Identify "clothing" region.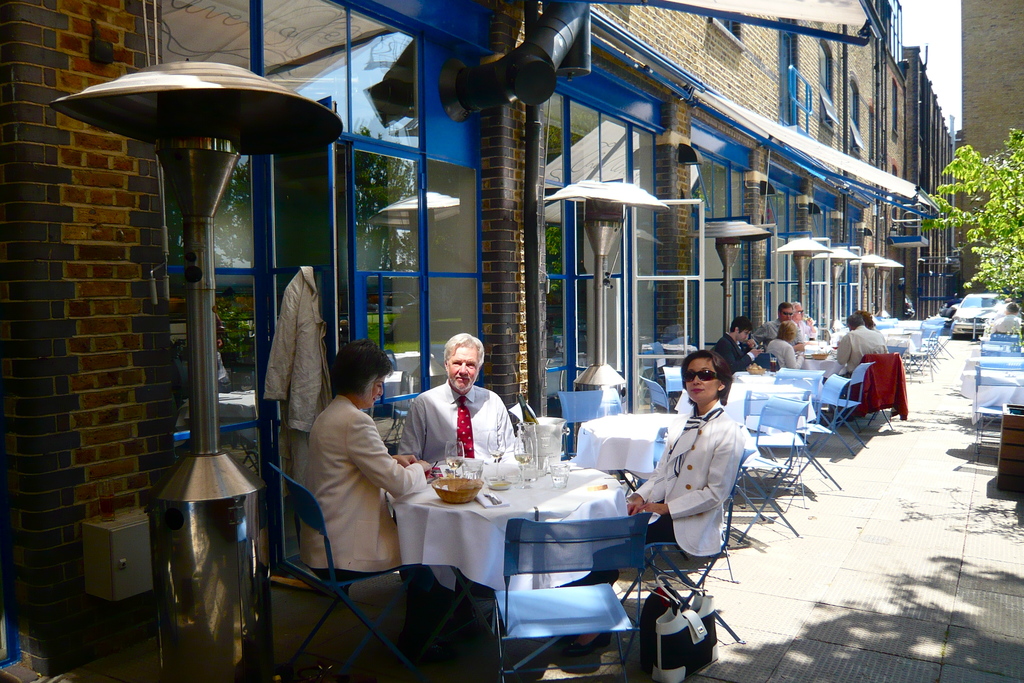
Region: l=310, t=390, r=392, b=573.
